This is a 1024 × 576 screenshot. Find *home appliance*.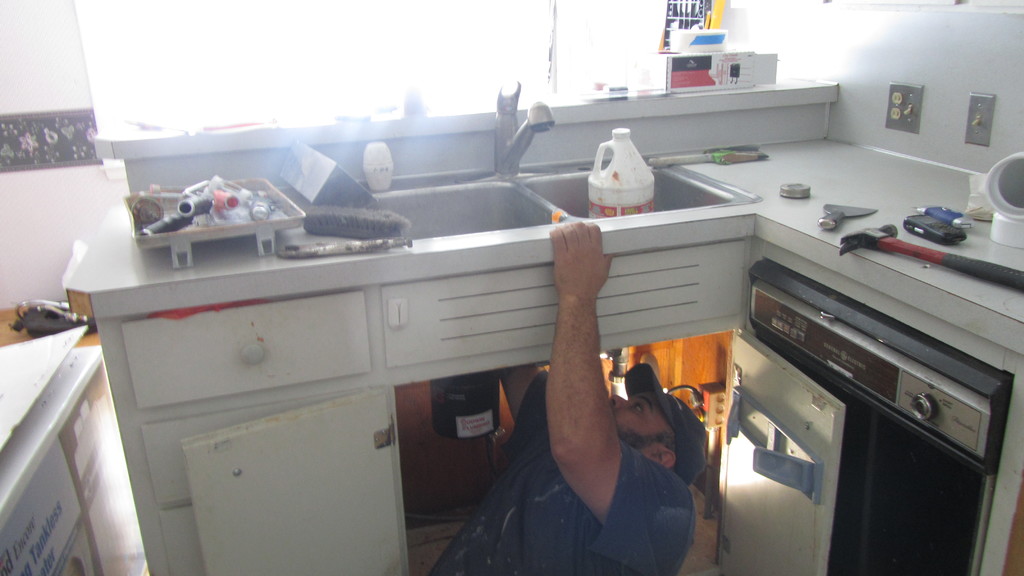
Bounding box: (x1=746, y1=265, x2=1012, y2=575).
